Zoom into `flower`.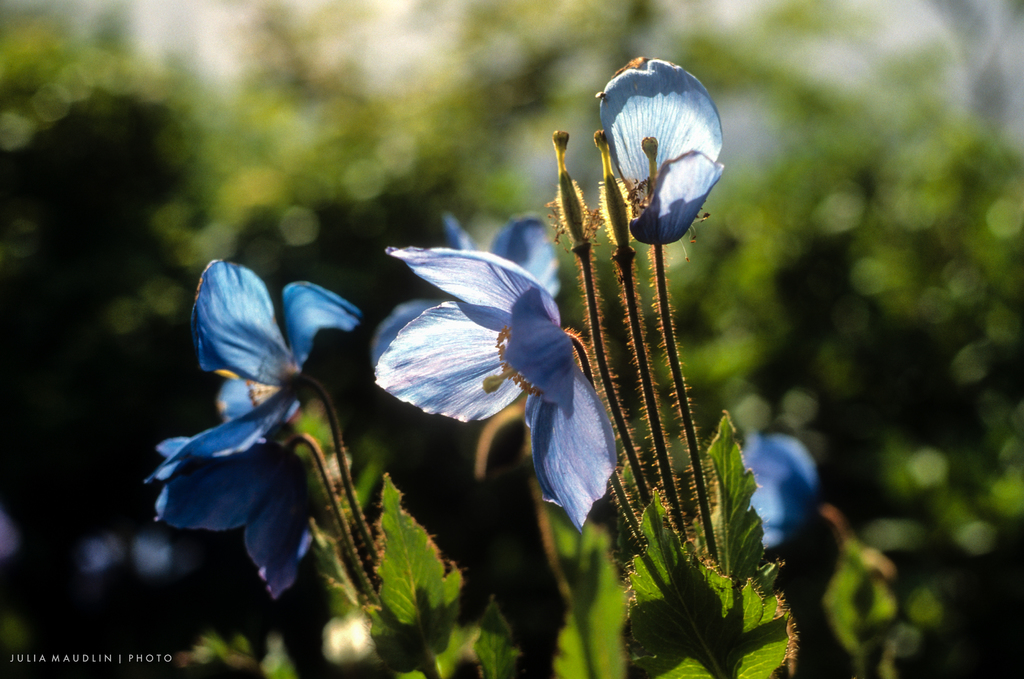
Zoom target: locate(152, 256, 364, 473).
